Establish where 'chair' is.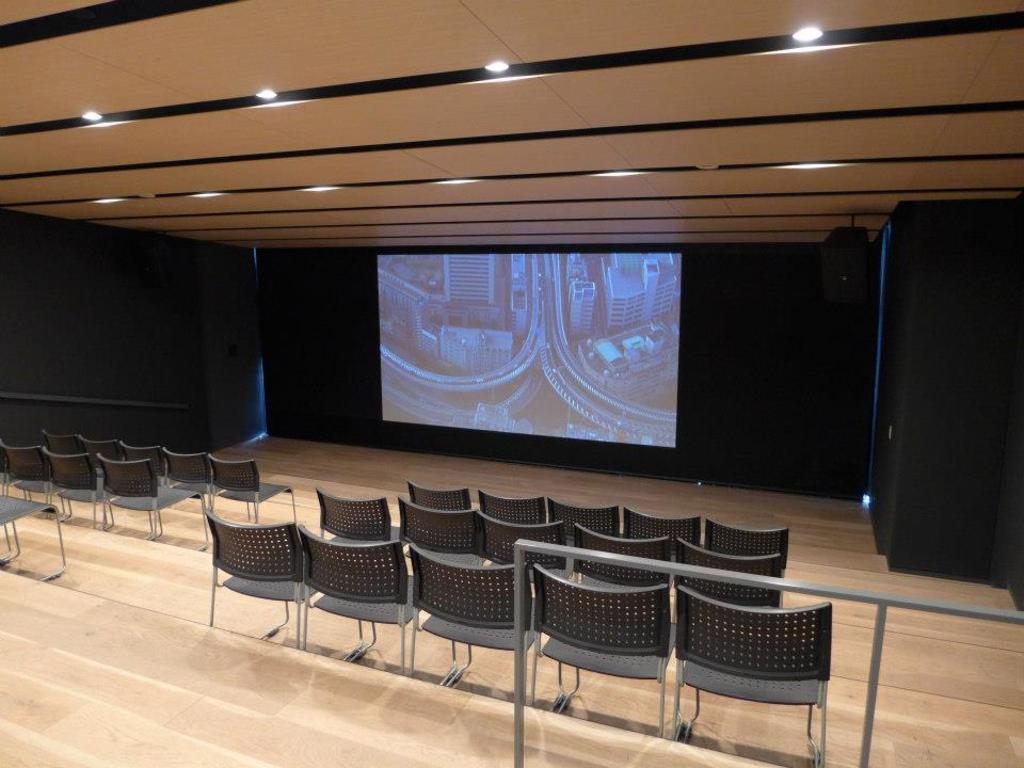
Established at [625,506,702,550].
